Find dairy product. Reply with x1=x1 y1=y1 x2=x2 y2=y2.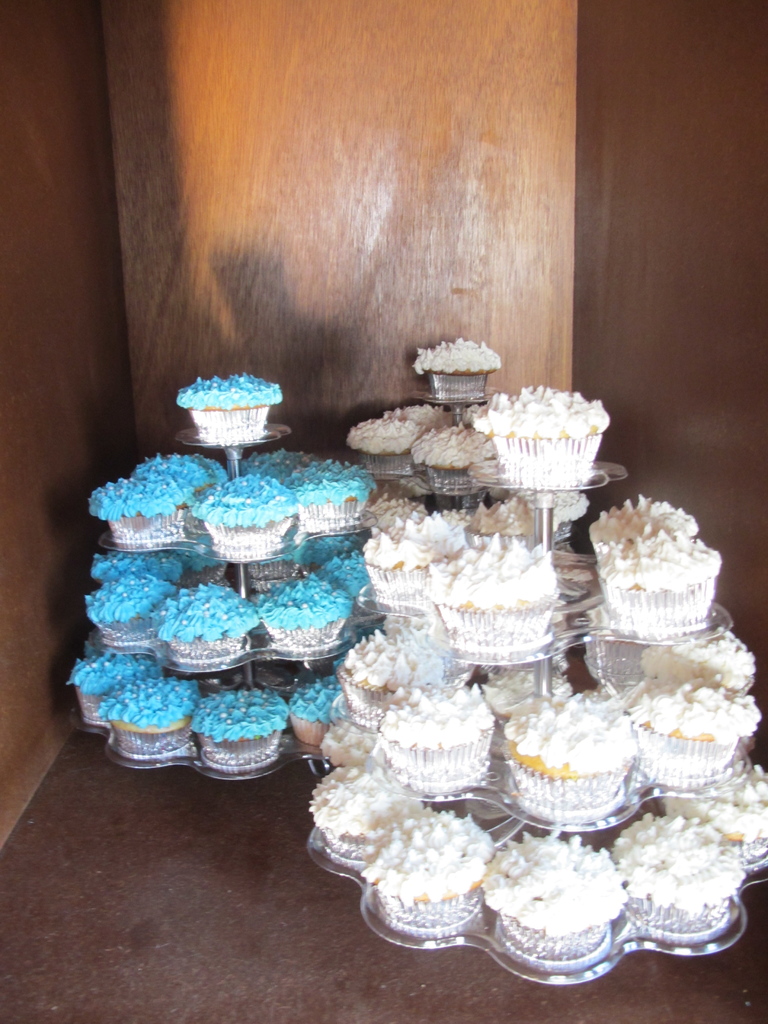
x1=299 y1=676 x2=353 y2=762.
